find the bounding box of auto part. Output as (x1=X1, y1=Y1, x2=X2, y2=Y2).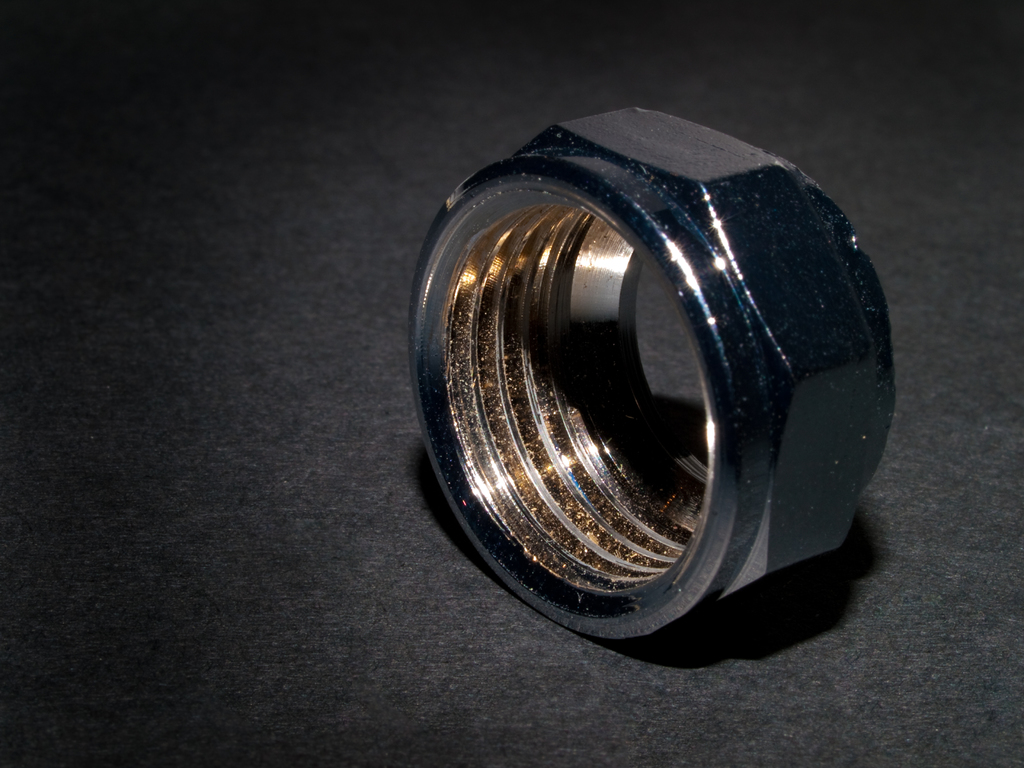
(x1=403, y1=103, x2=897, y2=640).
